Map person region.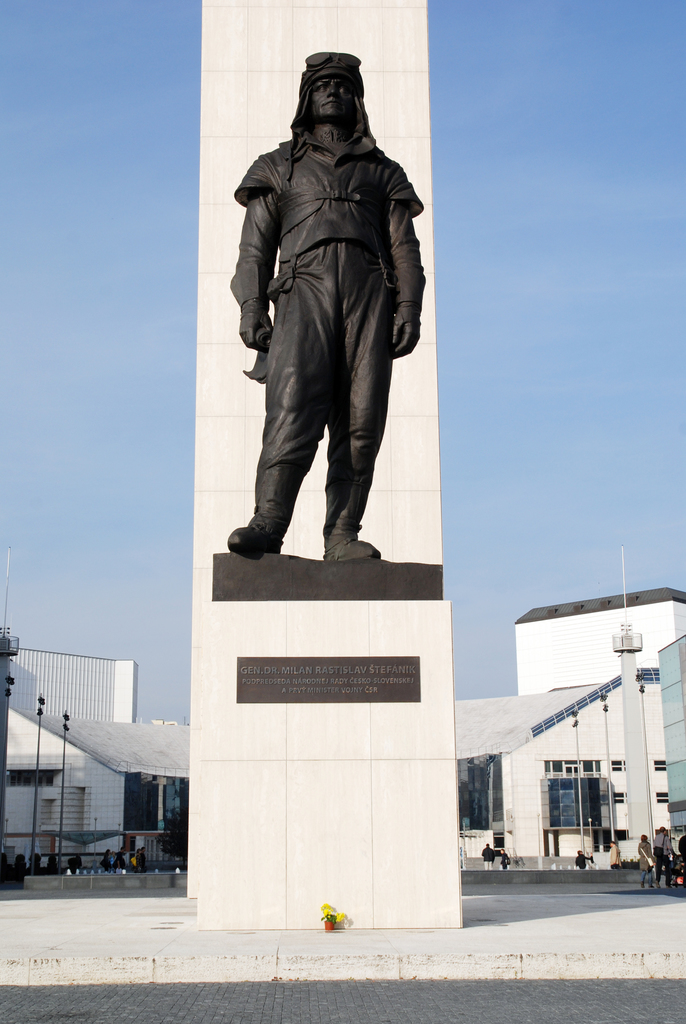
Mapped to (left=222, top=50, right=428, bottom=557).
